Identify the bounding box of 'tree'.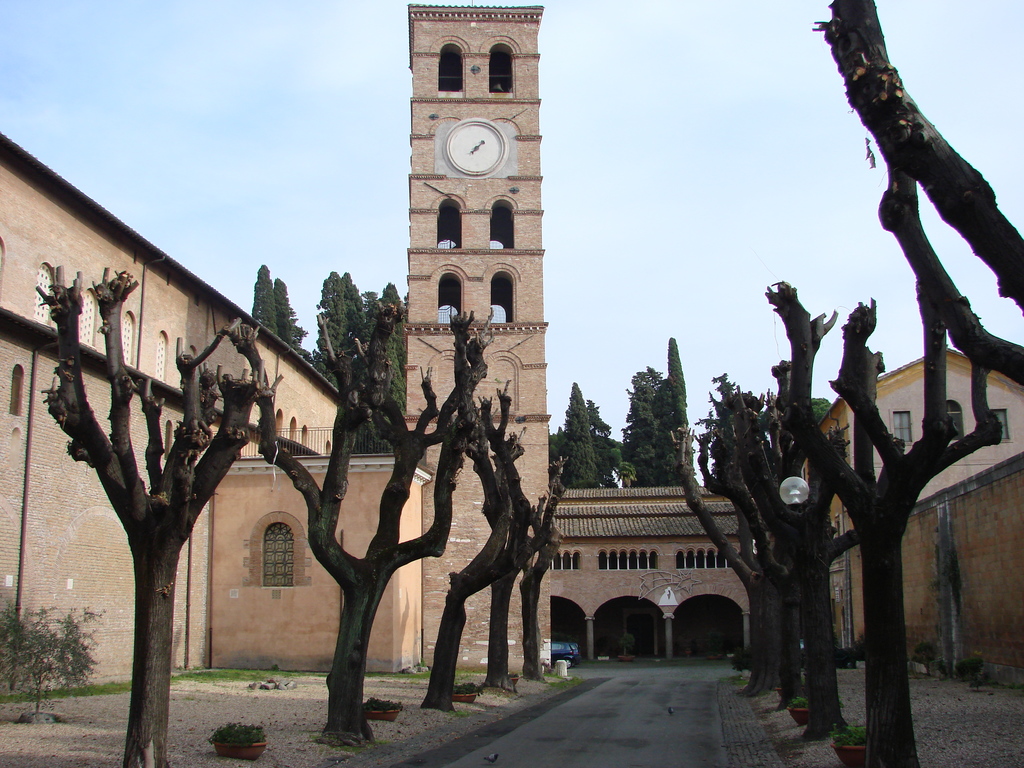
{"left": 26, "top": 236, "right": 289, "bottom": 736}.
